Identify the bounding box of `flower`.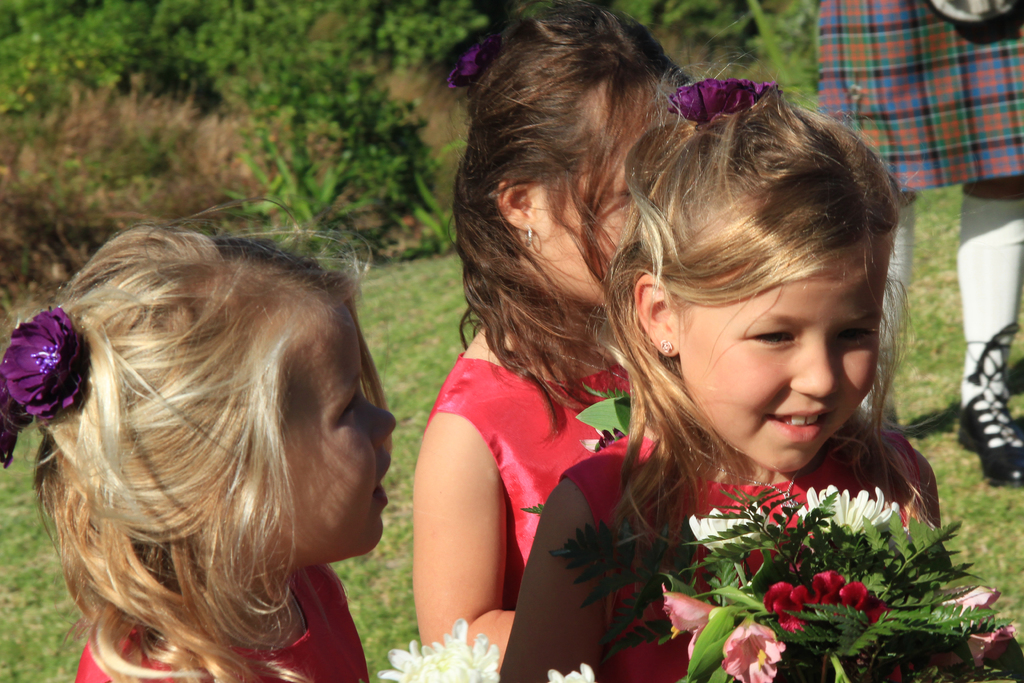
x1=0, y1=304, x2=86, y2=420.
